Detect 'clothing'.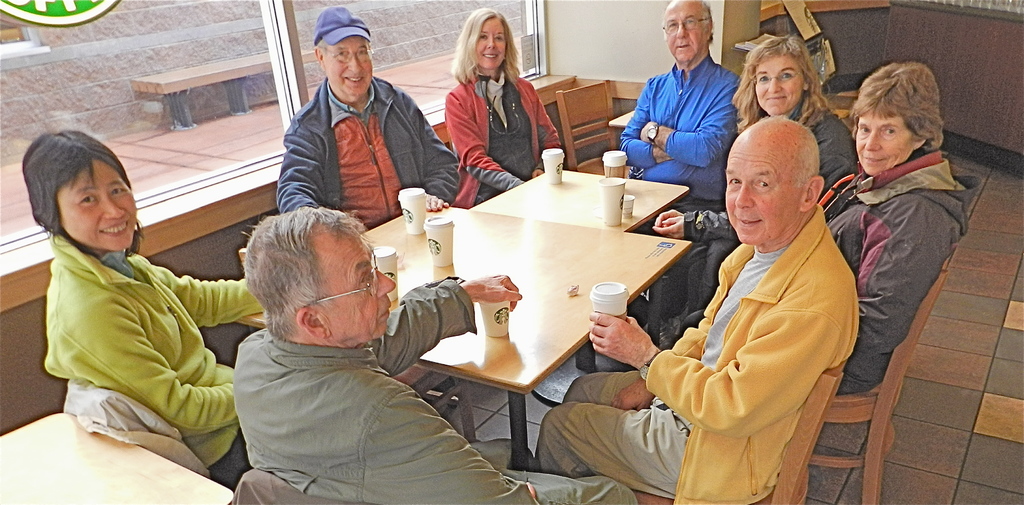
Detected at [left=782, top=87, right=854, bottom=200].
